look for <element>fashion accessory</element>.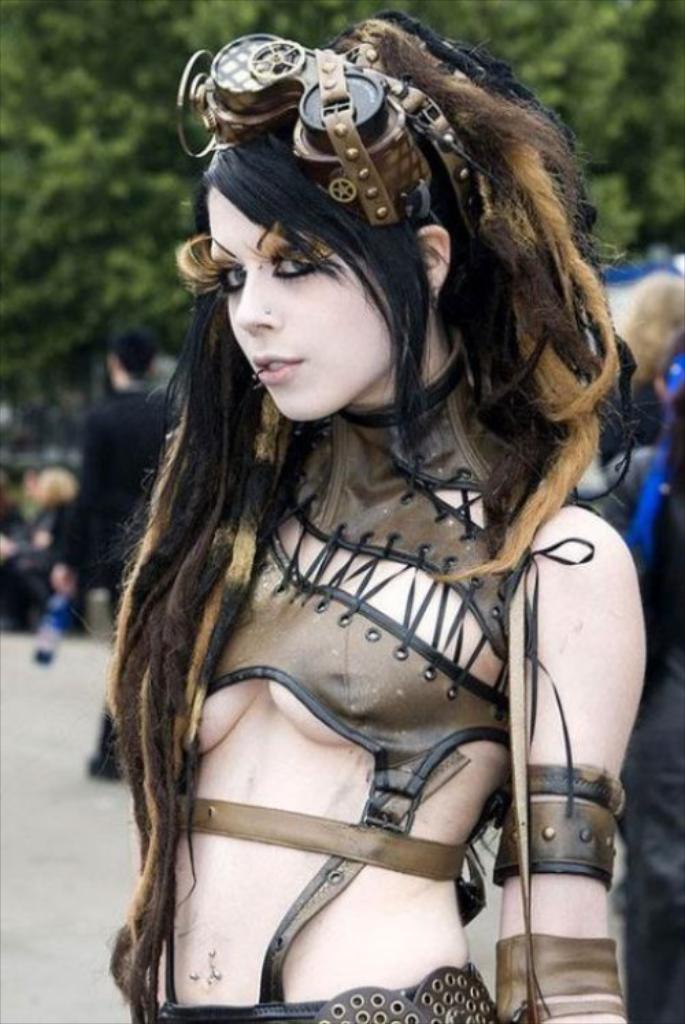
Found: (x1=248, y1=367, x2=267, y2=393).
